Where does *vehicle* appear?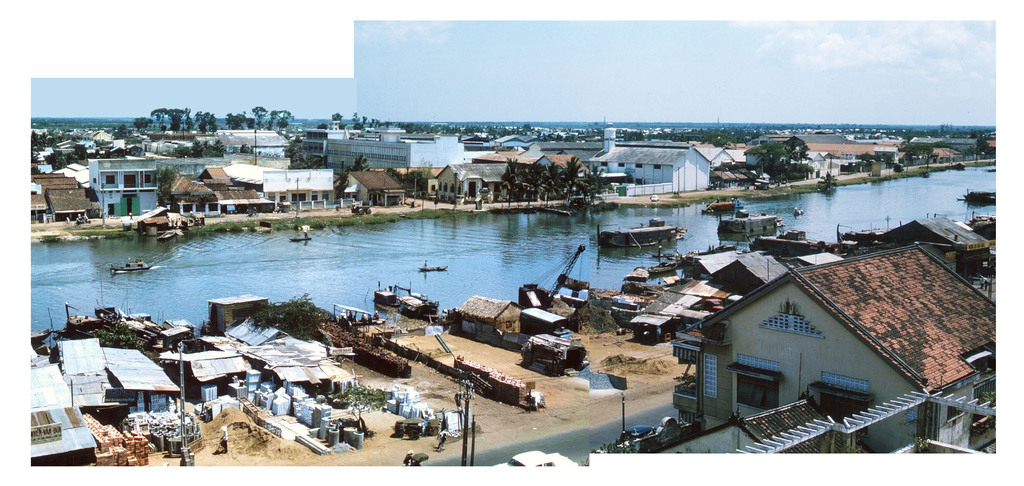
Appears at rect(585, 227, 678, 249).
